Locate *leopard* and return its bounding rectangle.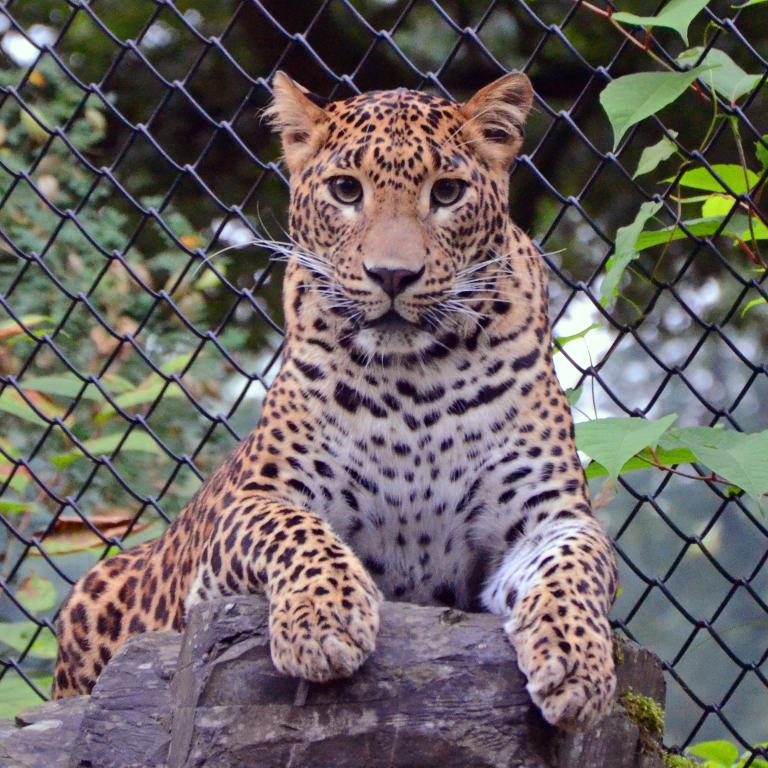
x1=46, y1=72, x2=622, y2=737.
